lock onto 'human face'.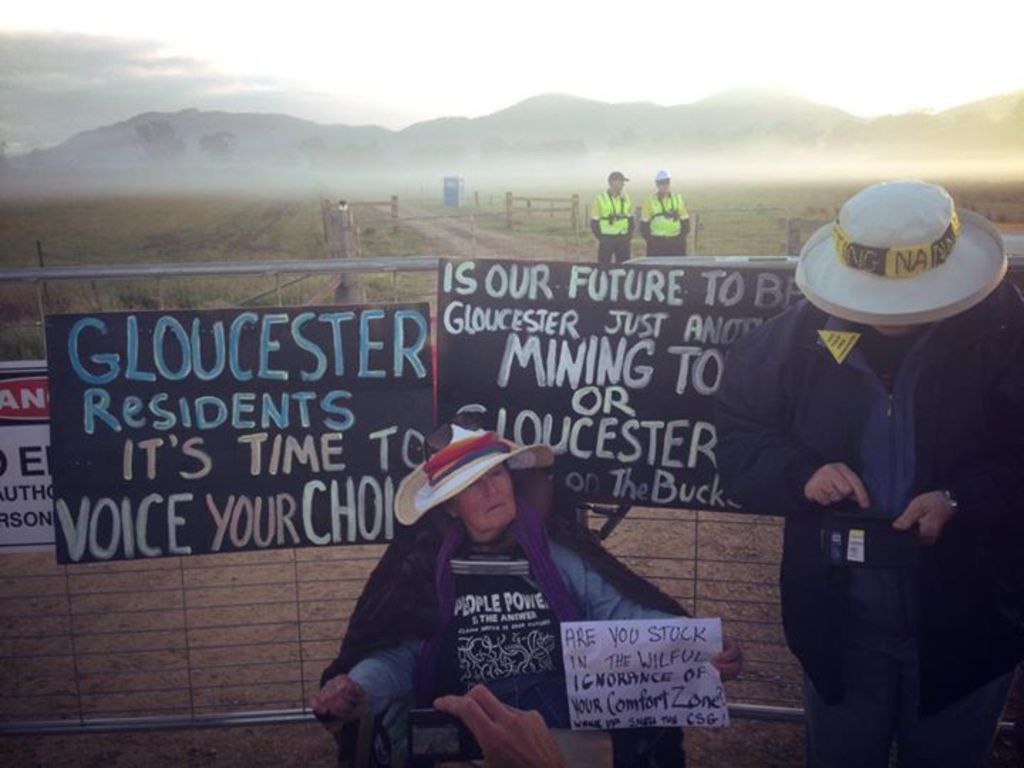
Locked: select_region(451, 457, 519, 536).
